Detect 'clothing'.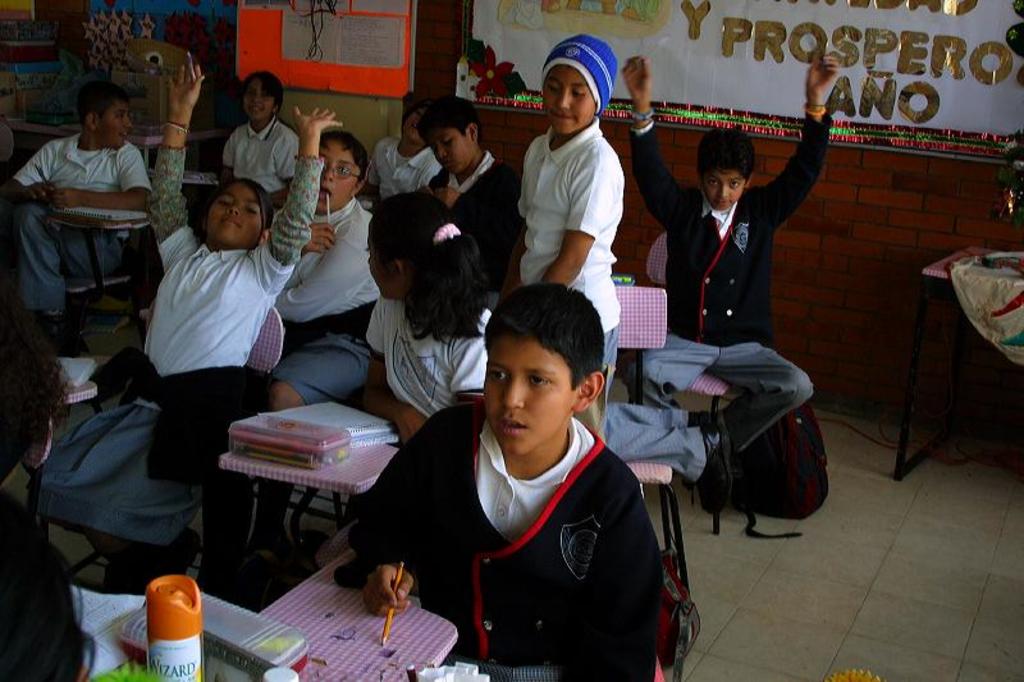
Detected at bbox=[12, 139, 152, 321].
